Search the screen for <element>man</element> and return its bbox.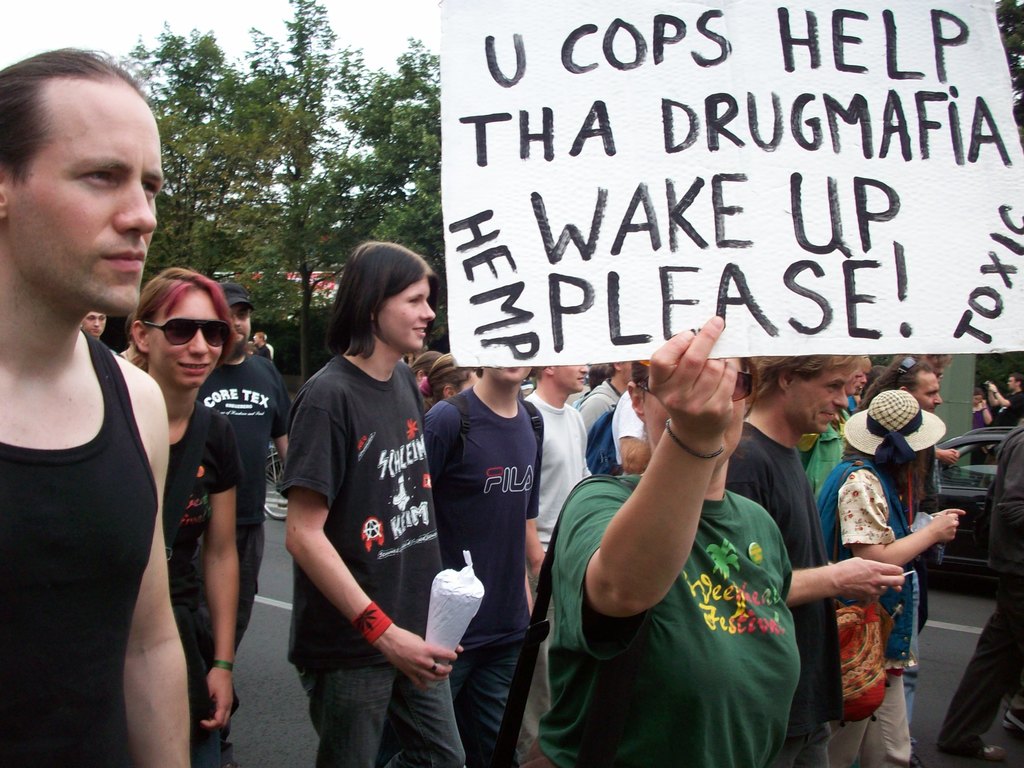
Found: [left=424, top=350, right=549, bottom=767].
